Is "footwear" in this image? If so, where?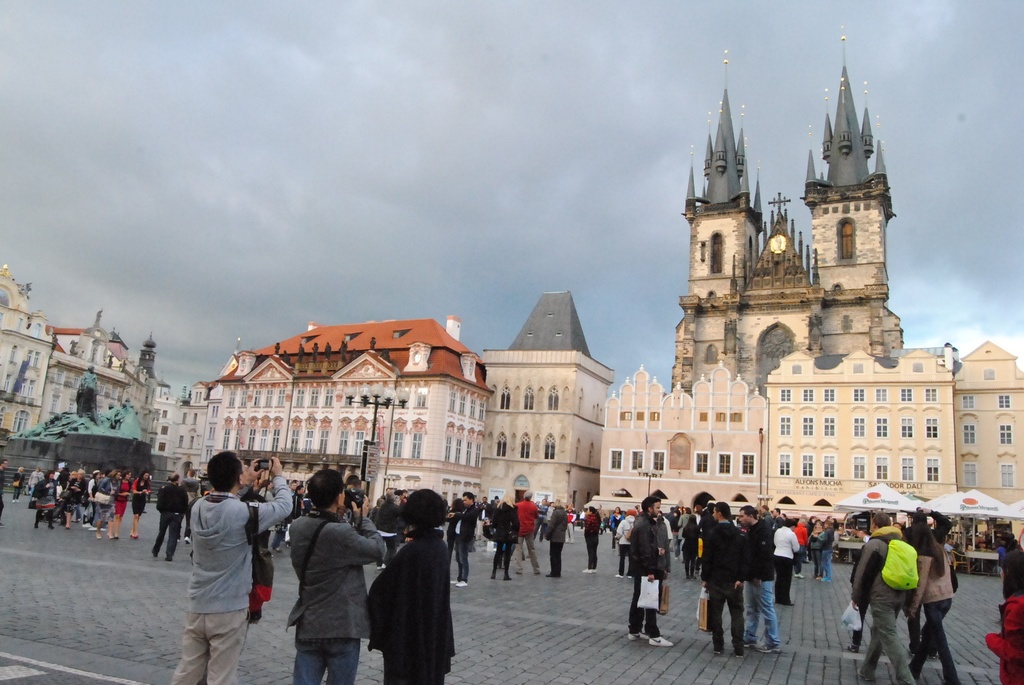
Yes, at x1=628, y1=631, x2=648, y2=641.
